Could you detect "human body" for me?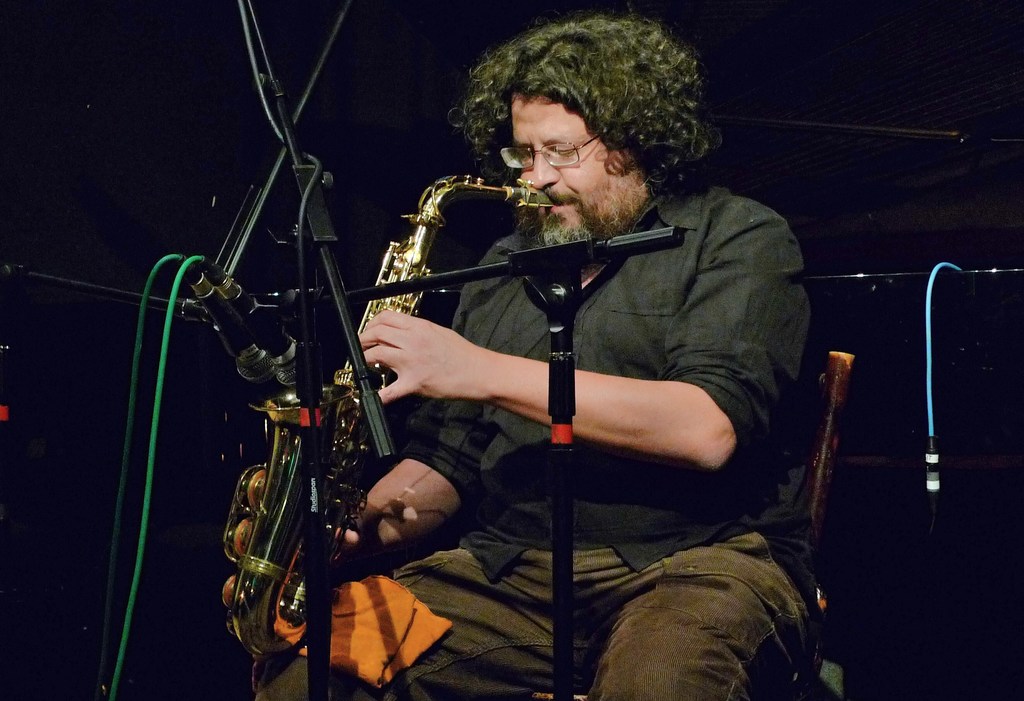
Detection result: pyautogui.locateOnScreen(331, 4, 825, 700).
